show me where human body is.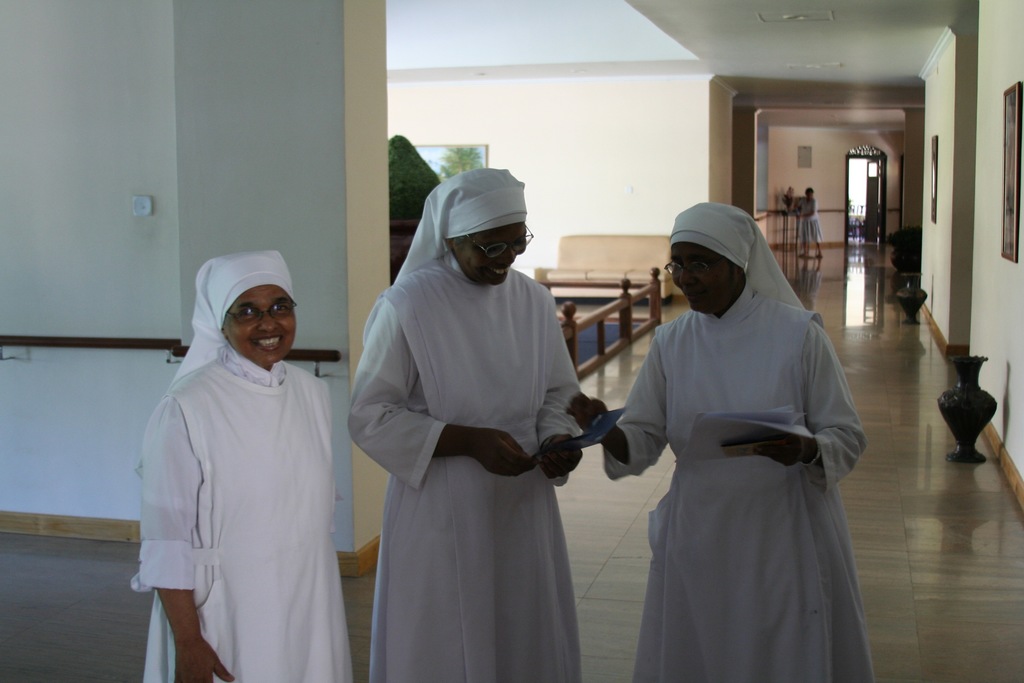
human body is at 790:188:824:260.
